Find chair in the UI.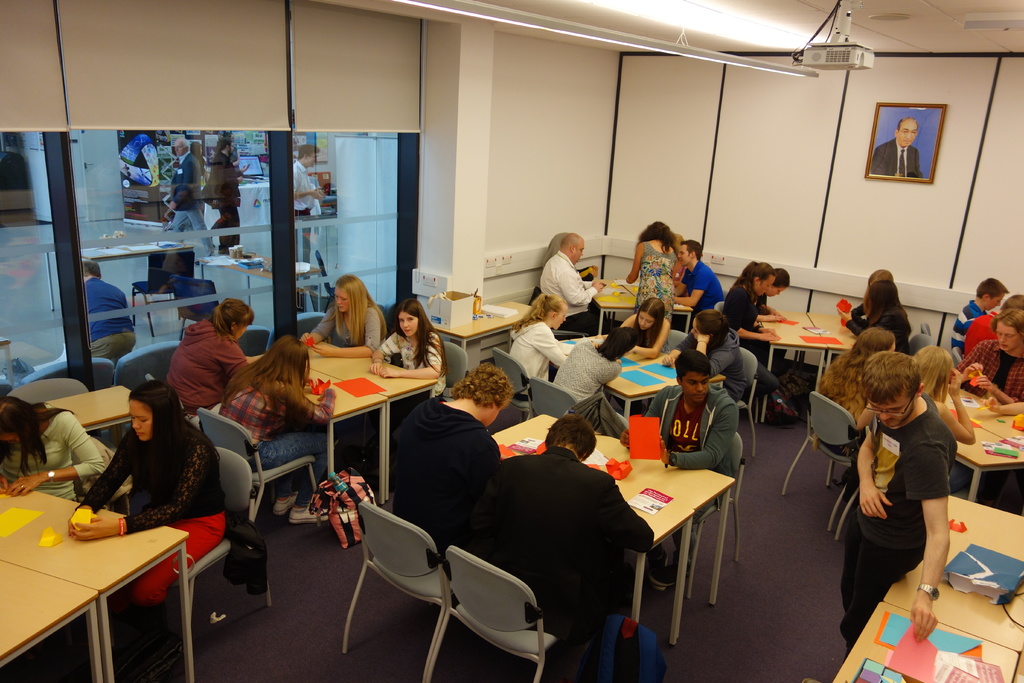
UI element at box(173, 273, 215, 342).
